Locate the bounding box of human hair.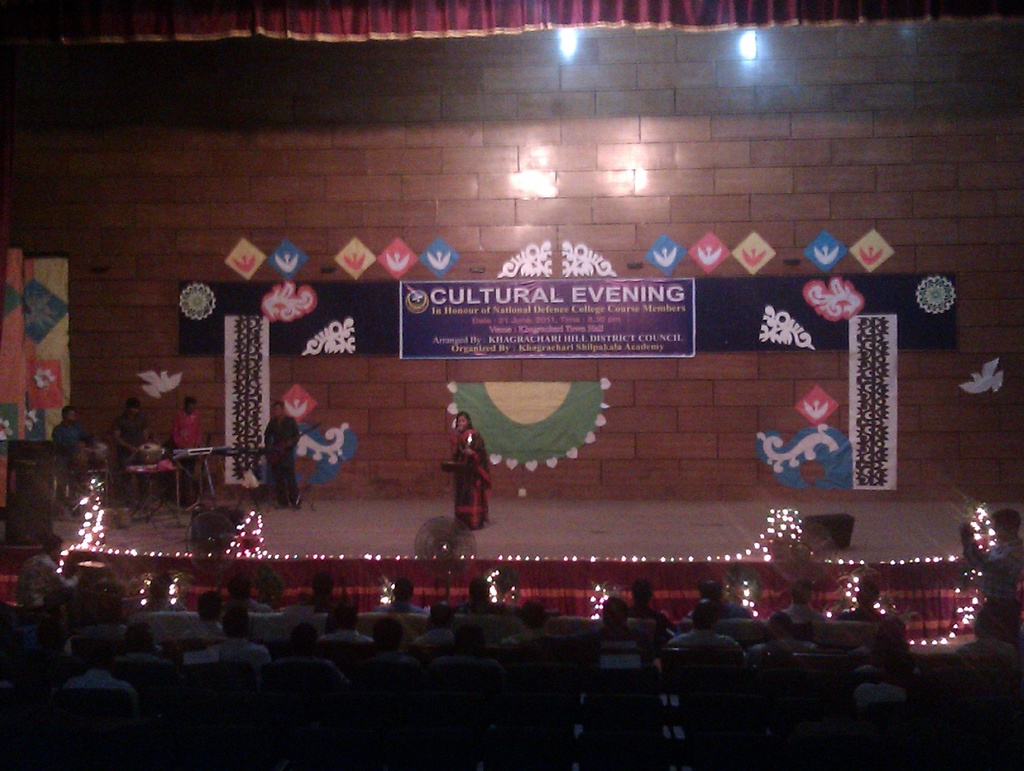
Bounding box: <bbox>467, 575, 491, 598</bbox>.
